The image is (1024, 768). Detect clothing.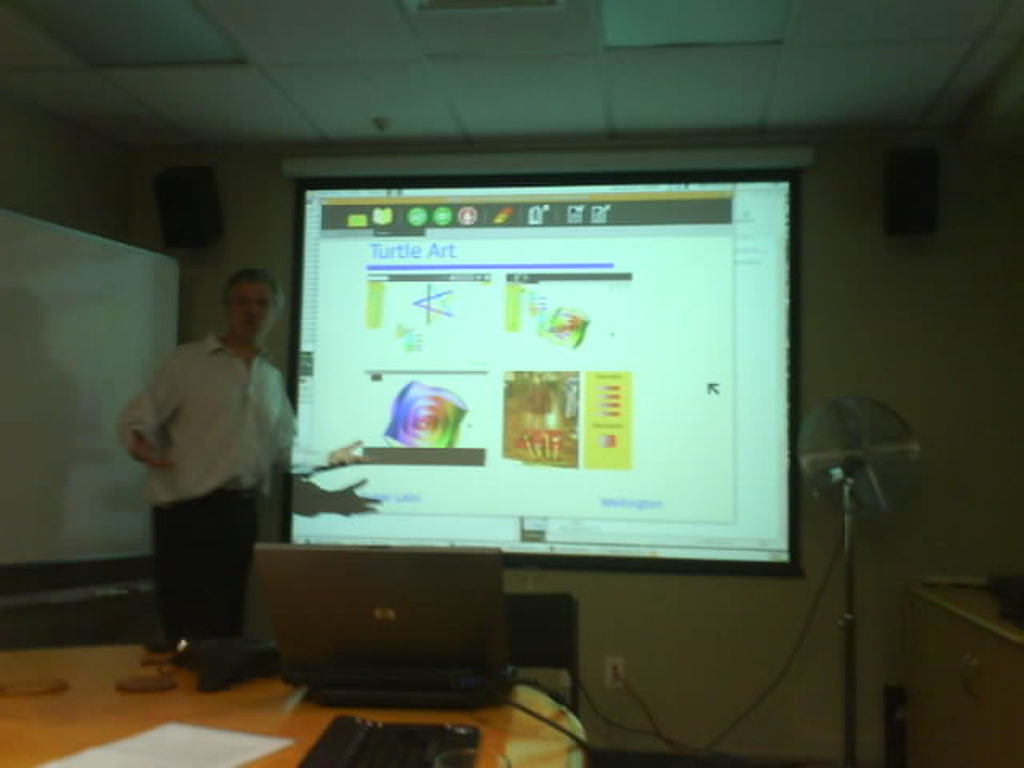
Detection: select_region(115, 333, 293, 640).
